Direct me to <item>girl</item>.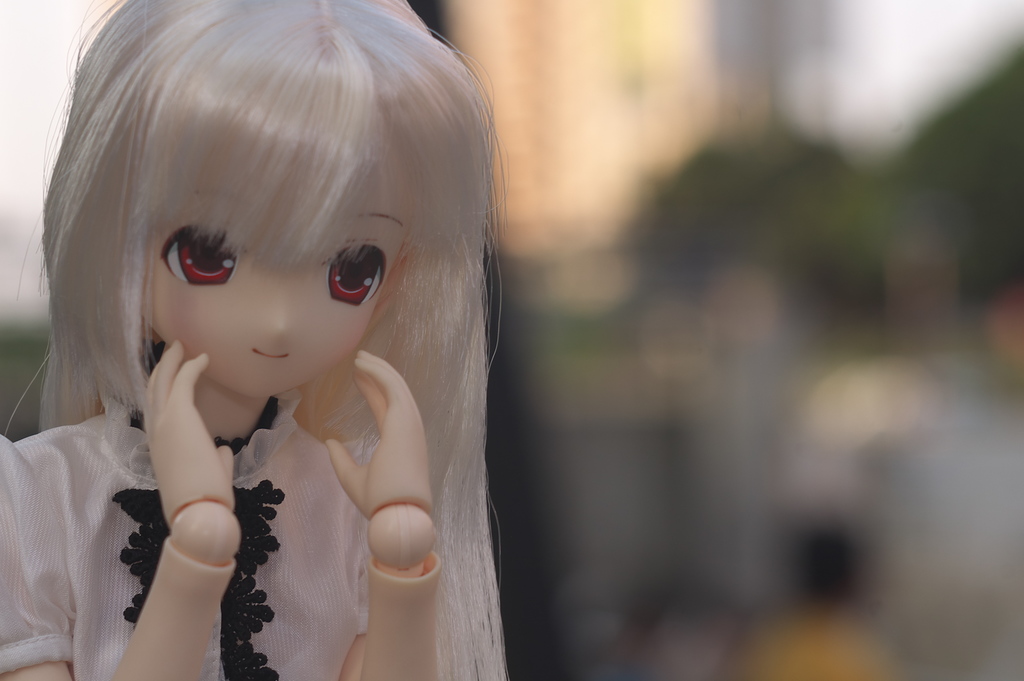
Direction: bbox(1, 0, 509, 680).
